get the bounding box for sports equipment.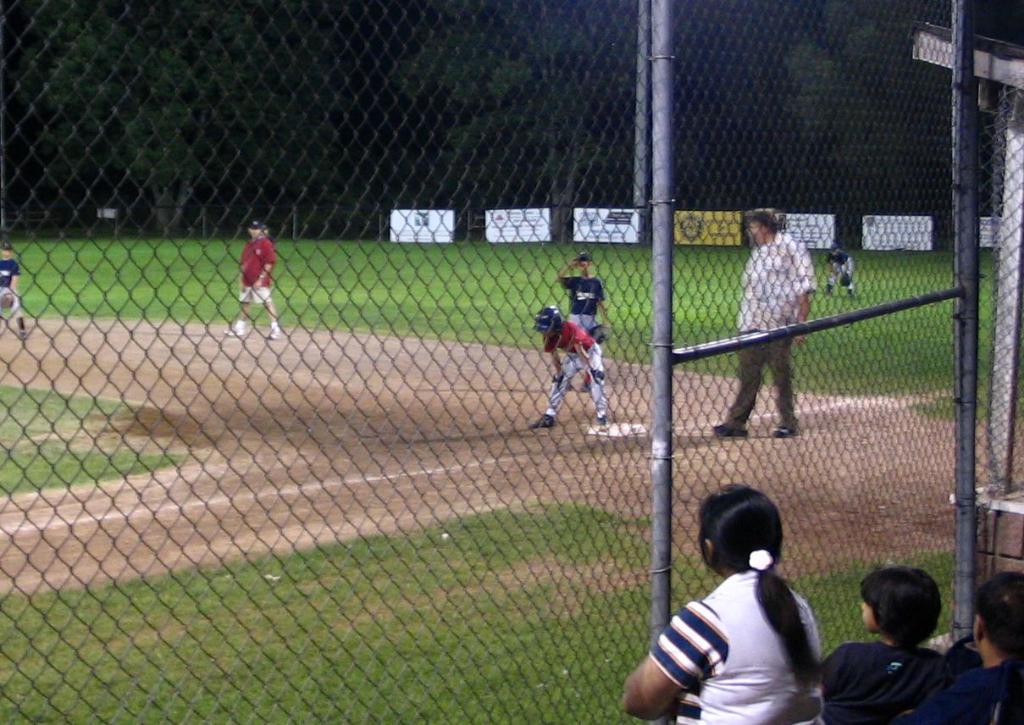
crop(839, 274, 854, 291).
